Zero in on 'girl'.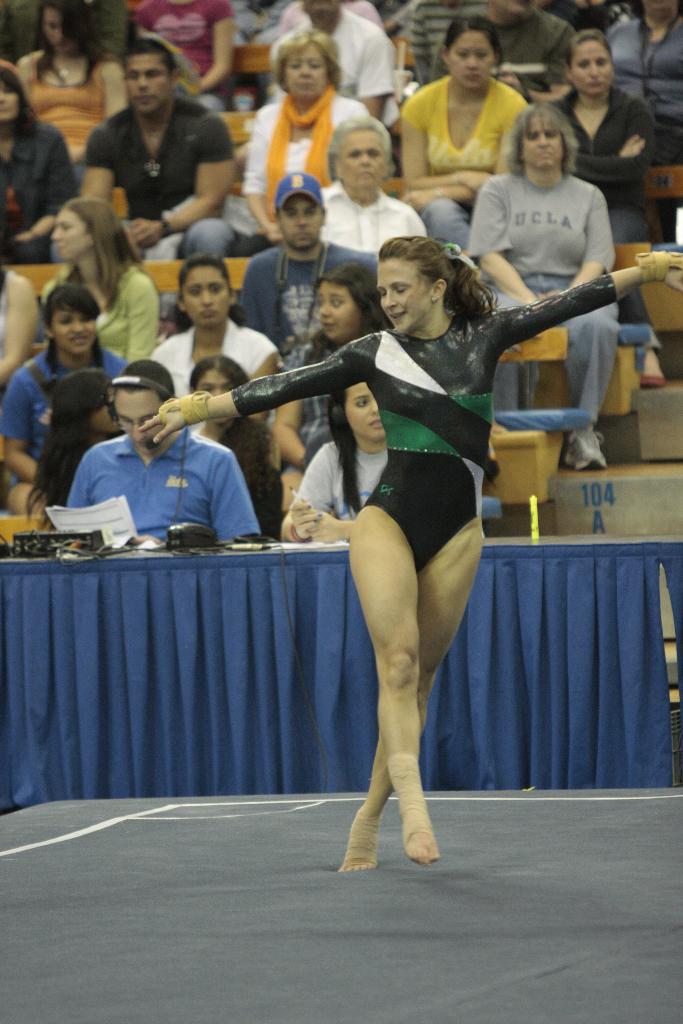
Zeroed in: <box>274,378,397,543</box>.
